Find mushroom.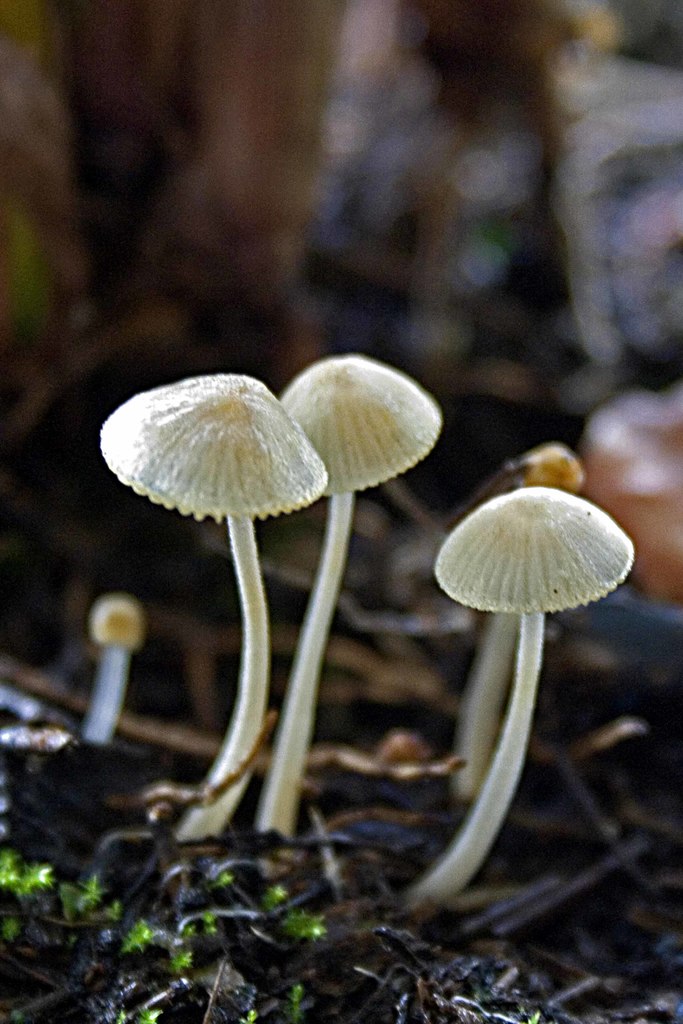
<bbox>78, 597, 147, 742</bbox>.
